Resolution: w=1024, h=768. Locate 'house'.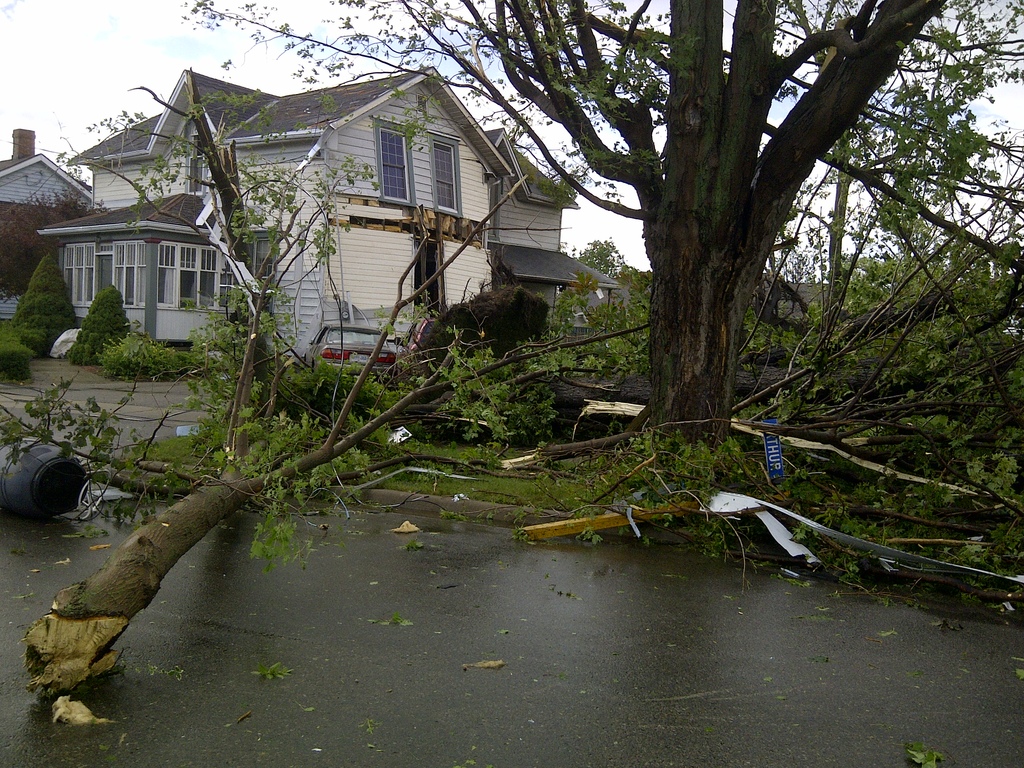
[x1=53, y1=70, x2=584, y2=349].
